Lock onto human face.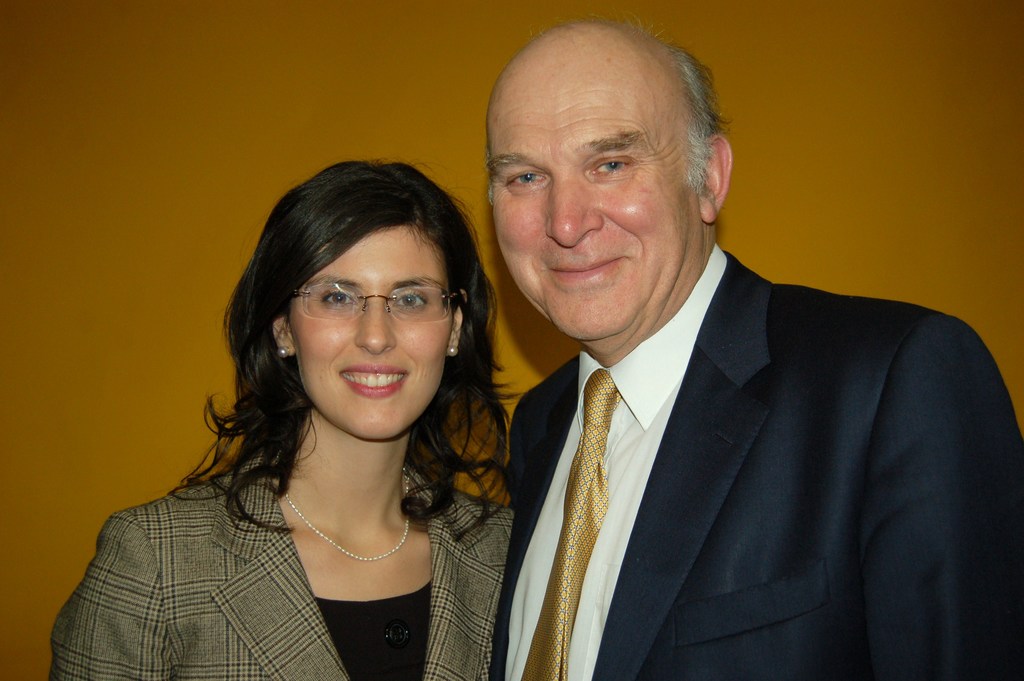
Locked: 490:38:692:338.
